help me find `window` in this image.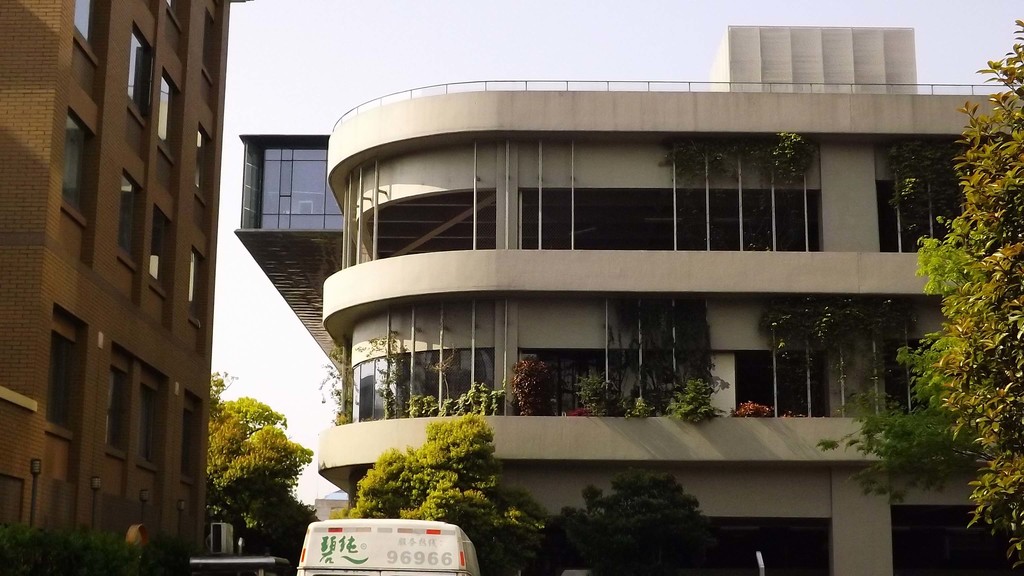
Found it: BBox(148, 204, 166, 289).
